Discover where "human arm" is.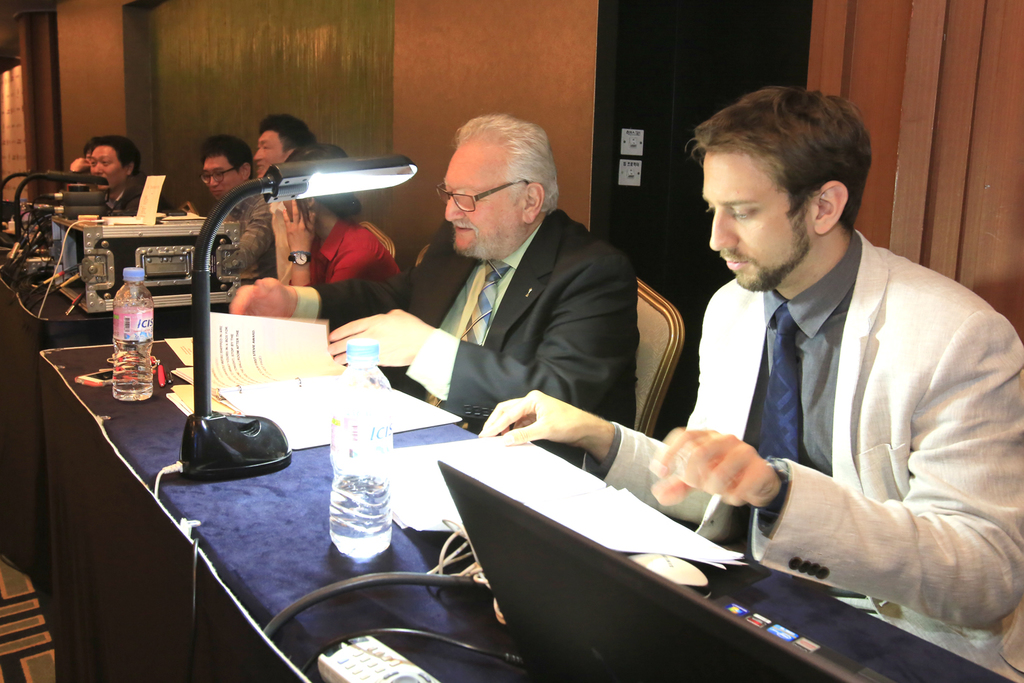
Discovered at (224, 264, 419, 338).
